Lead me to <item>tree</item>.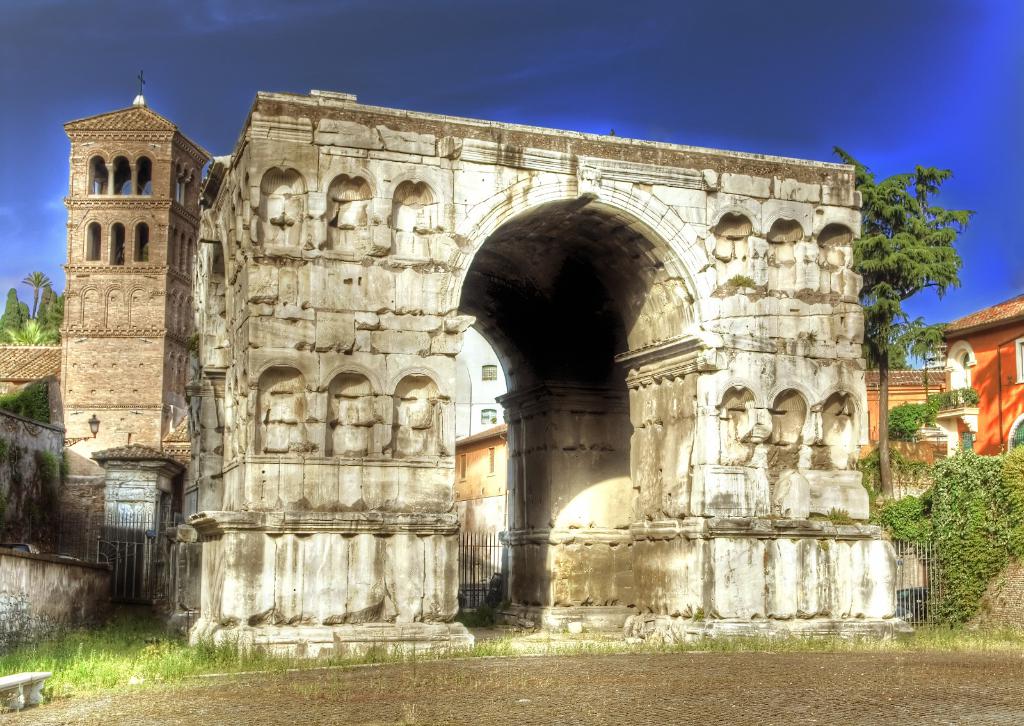
Lead to (834, 145, 977, 509).
